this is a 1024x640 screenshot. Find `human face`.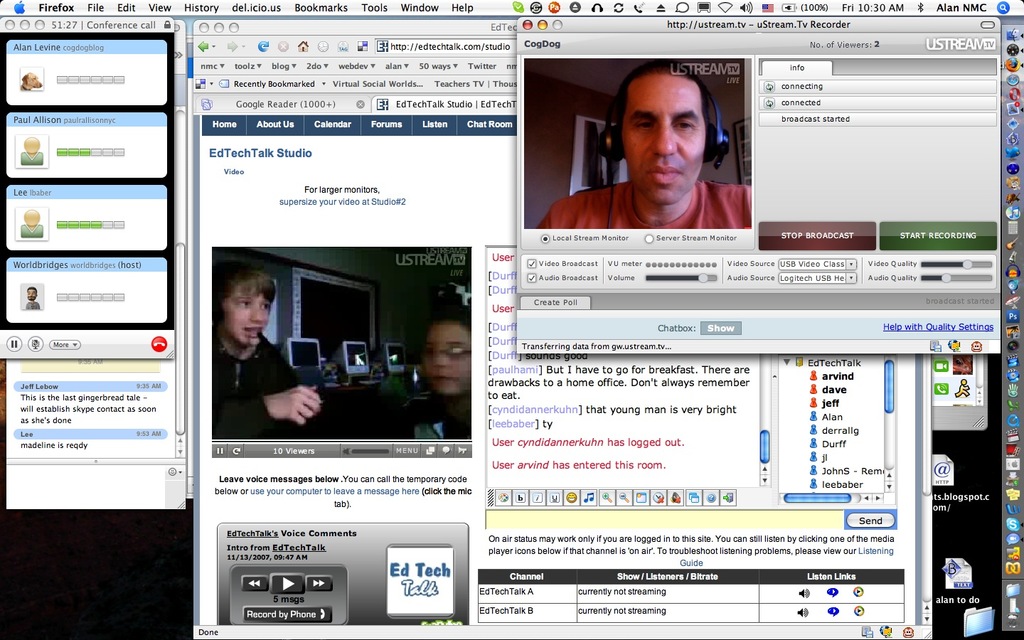
Bounding box: 222, 278, 274, 343.
